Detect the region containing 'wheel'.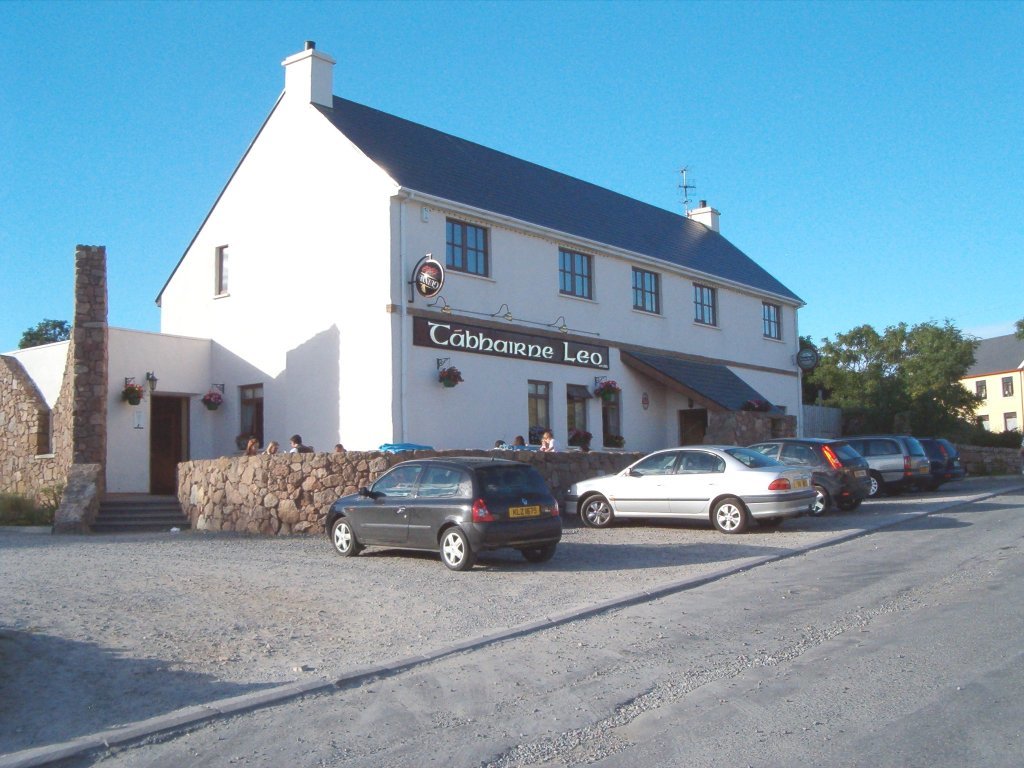
437:524:481:573.
